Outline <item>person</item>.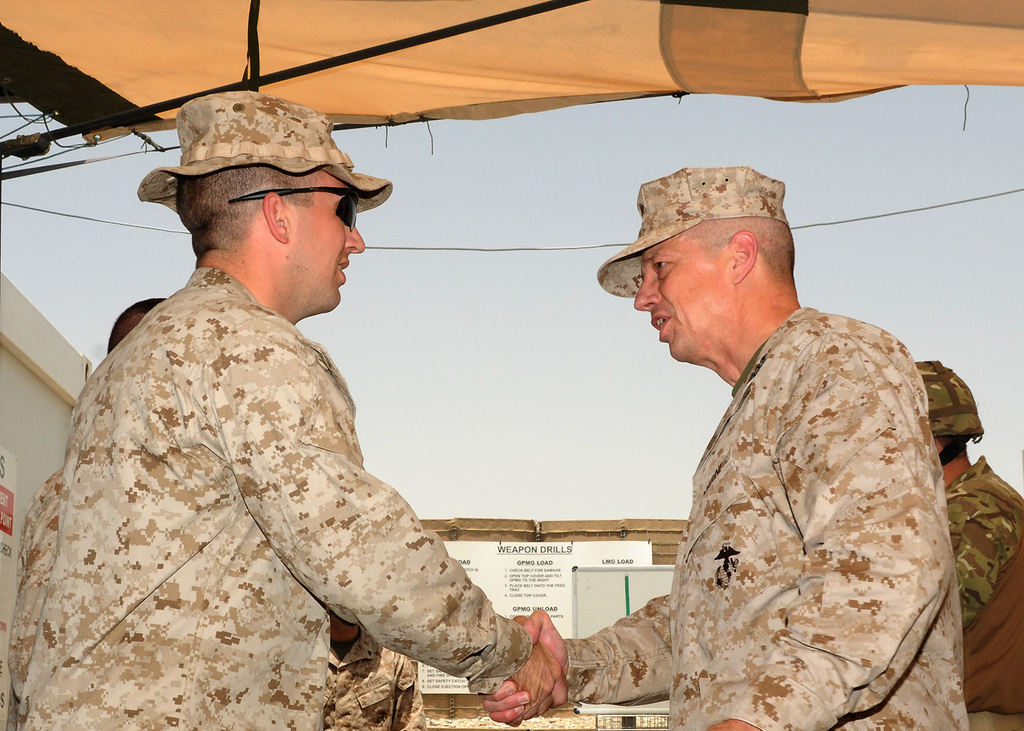
Outline: Rect(319, 608, 427, 730).
